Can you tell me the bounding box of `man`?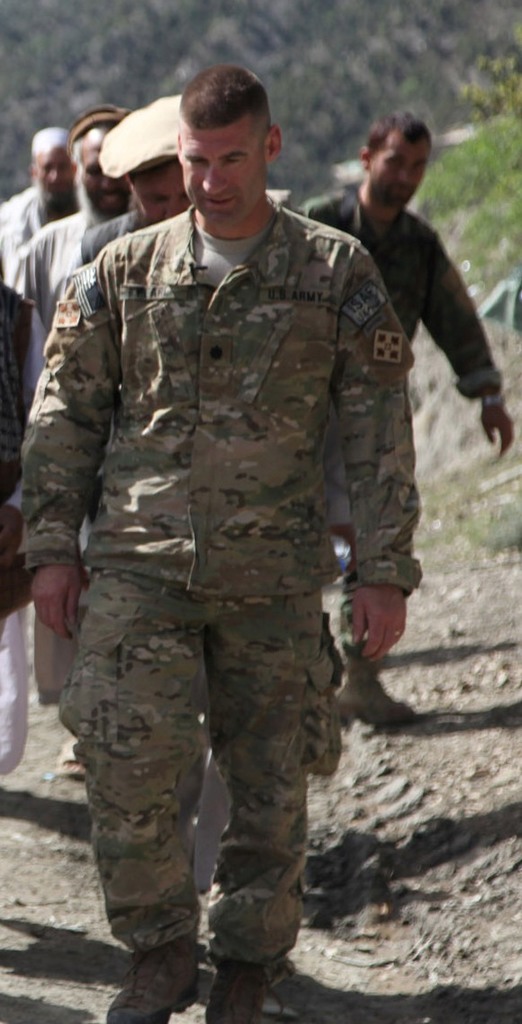
x1=29, y1=59, x2=440, y2=977.
